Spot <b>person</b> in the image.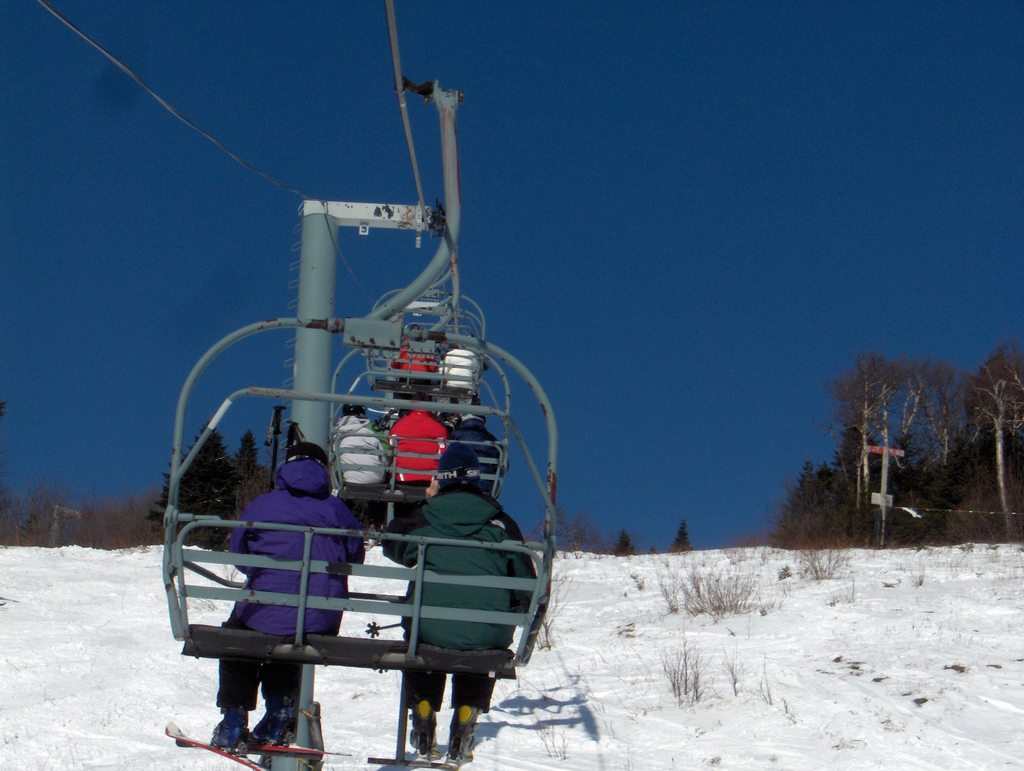
<b>person</b> found at bbox=(210, 448, 365, 755).
